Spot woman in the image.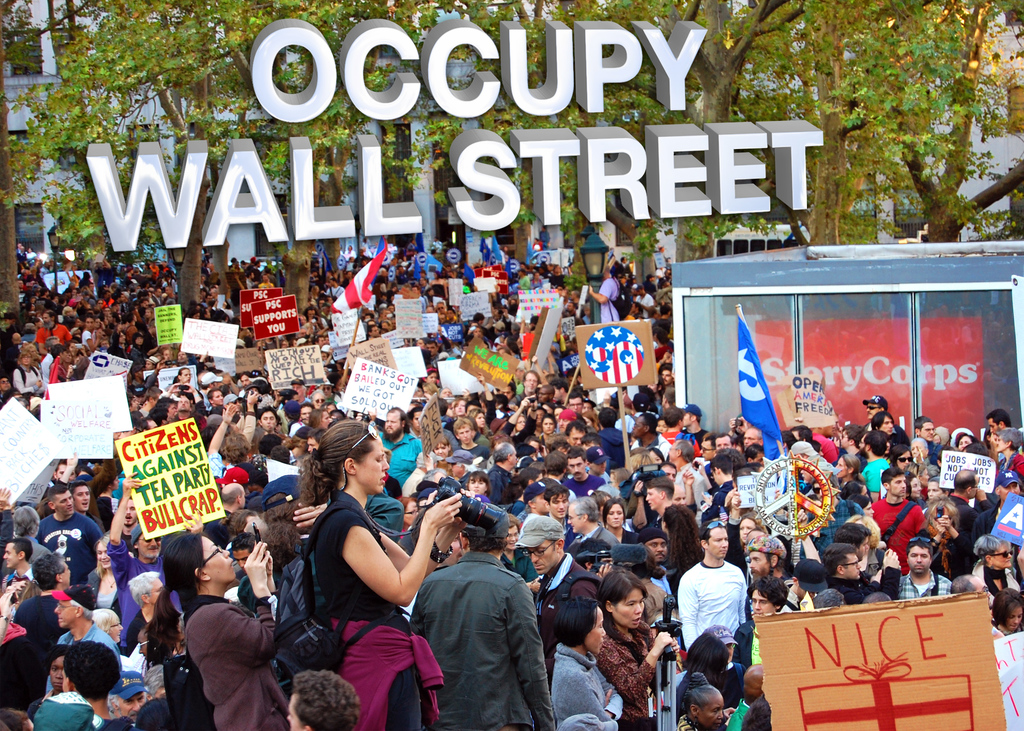
woman found at [left=916, top=498, right=973, bottom=582].
